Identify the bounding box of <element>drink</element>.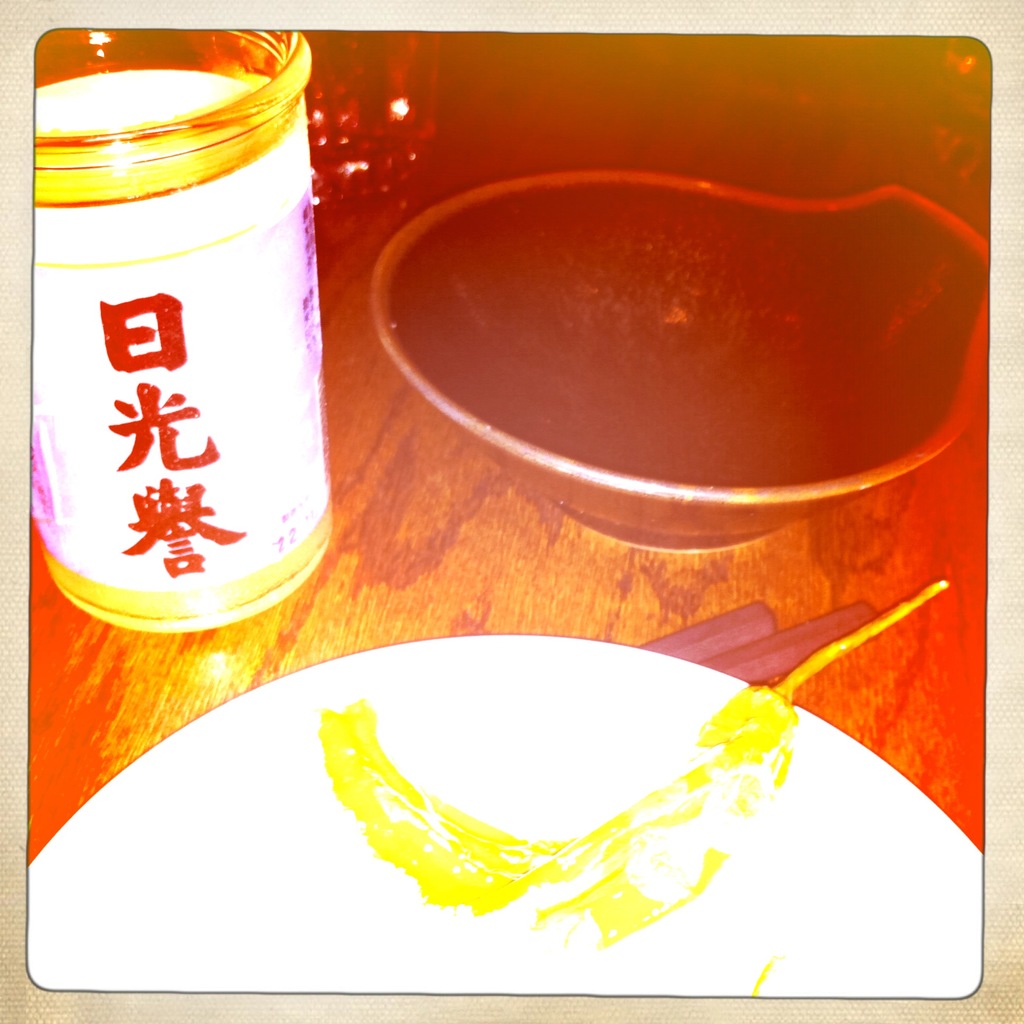
detection(46, 20, 338, 687).
